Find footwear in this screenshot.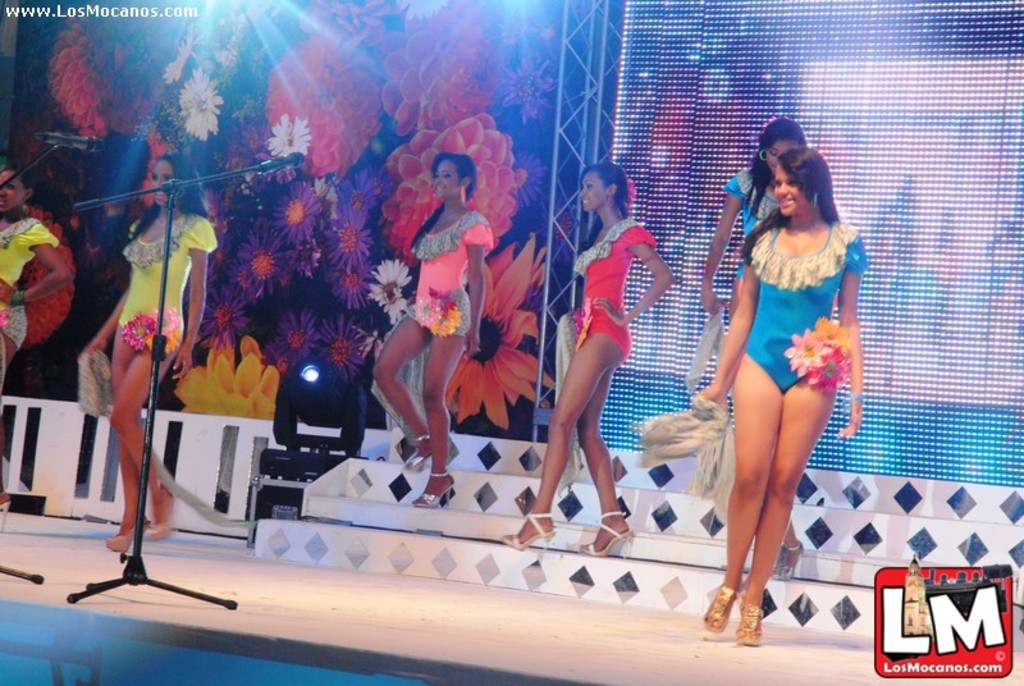
The bounding box for footwear is l=147, t=493, r=175, b=539.
